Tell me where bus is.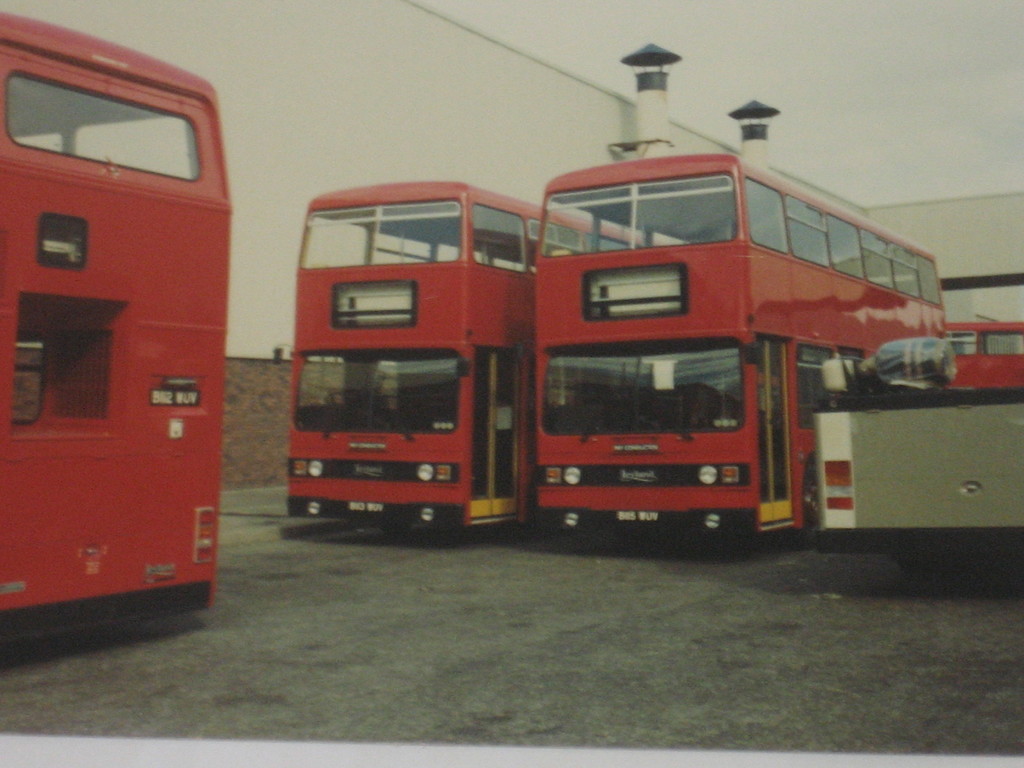
bus is at <region>271, 182, 674, 532</region>.
